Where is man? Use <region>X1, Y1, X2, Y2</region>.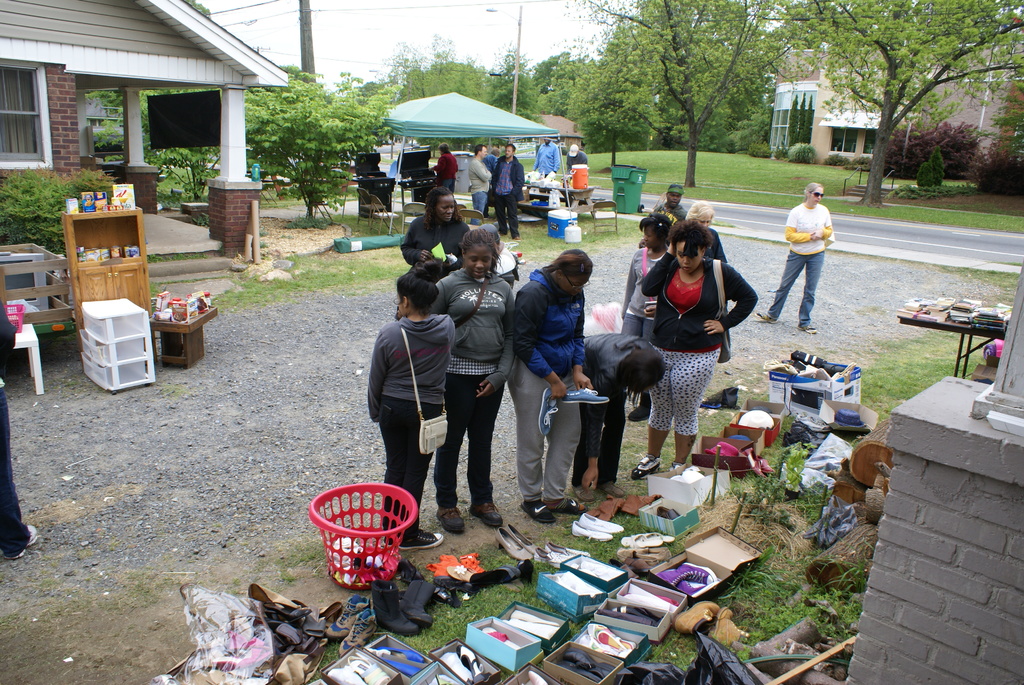
<region>652, 183, 687, 244</region>.
